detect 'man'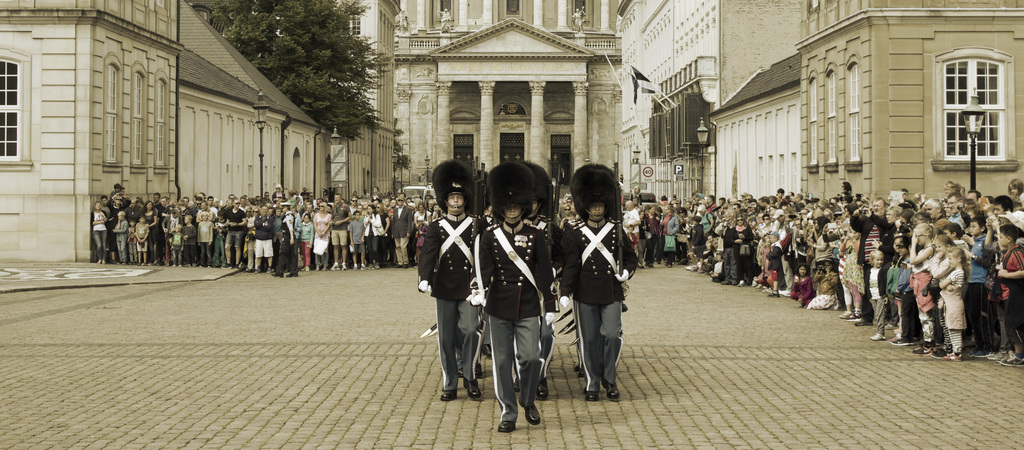
216/196/239/269
